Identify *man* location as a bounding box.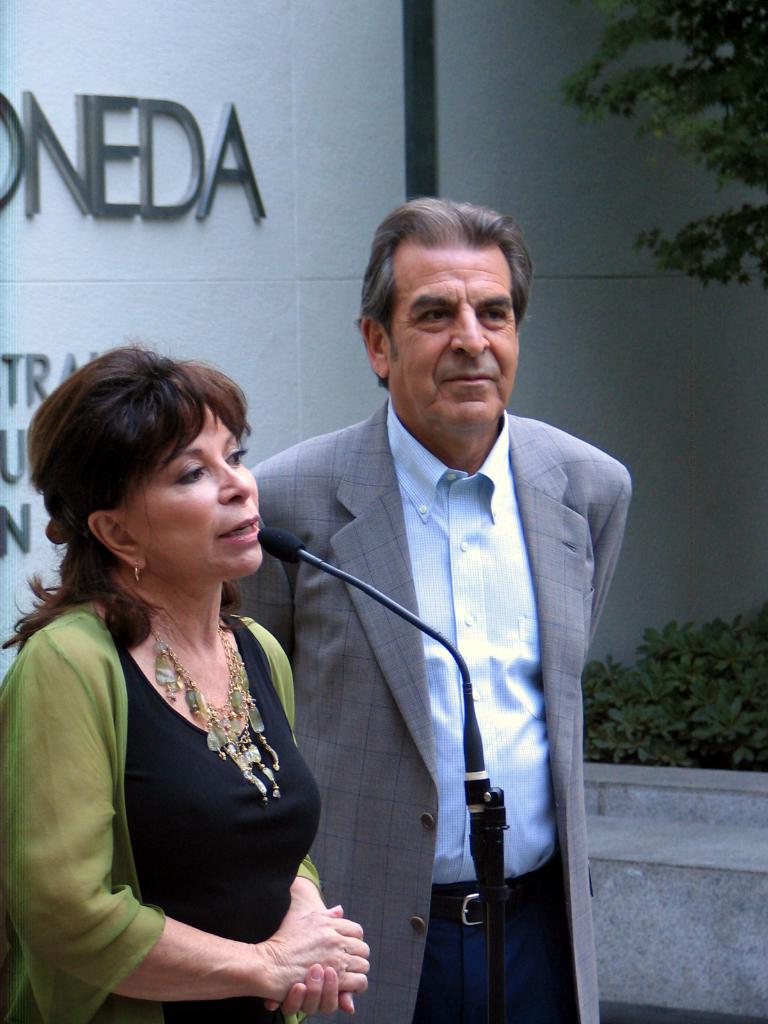
(236,207,618,1022).
